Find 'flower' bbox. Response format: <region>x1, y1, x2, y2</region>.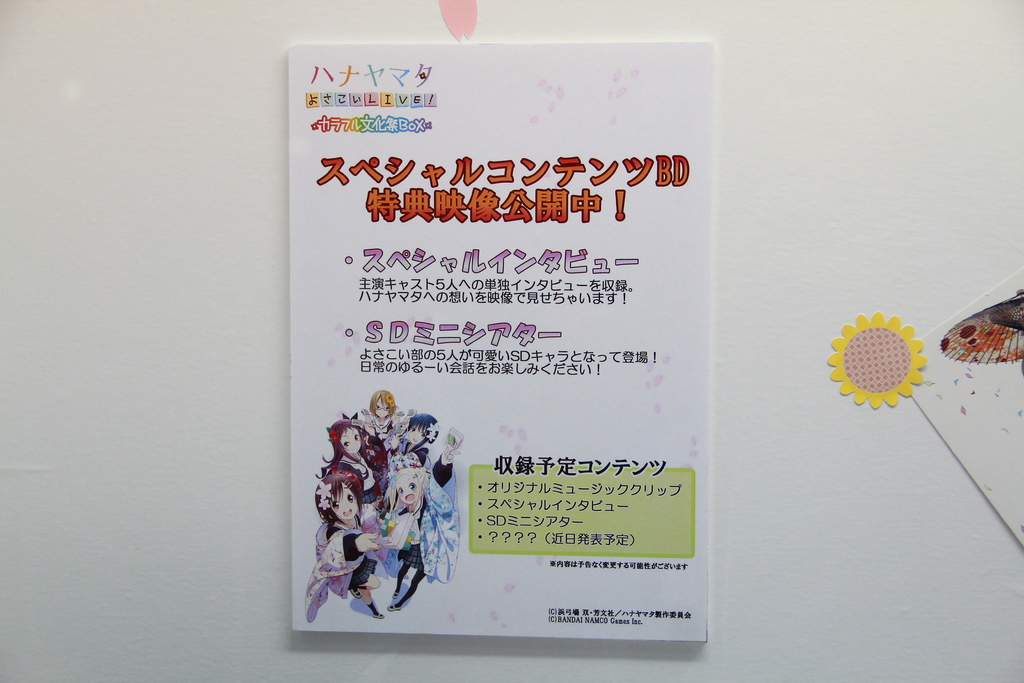
<region>427, 420, 438, 432</region>.
